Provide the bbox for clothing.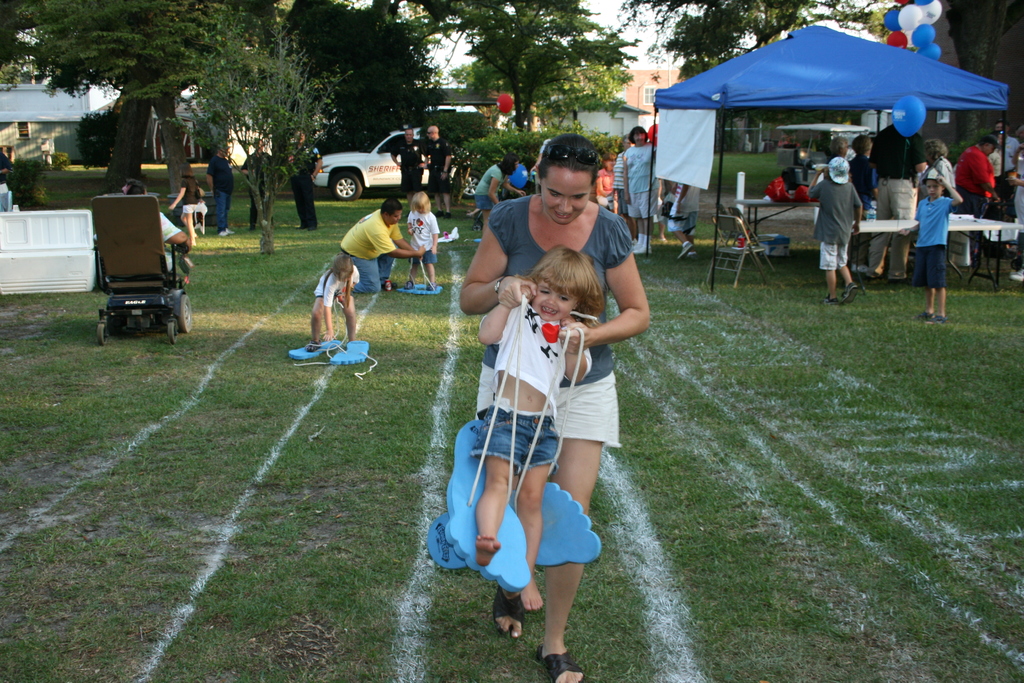
[337,208,400,300].
